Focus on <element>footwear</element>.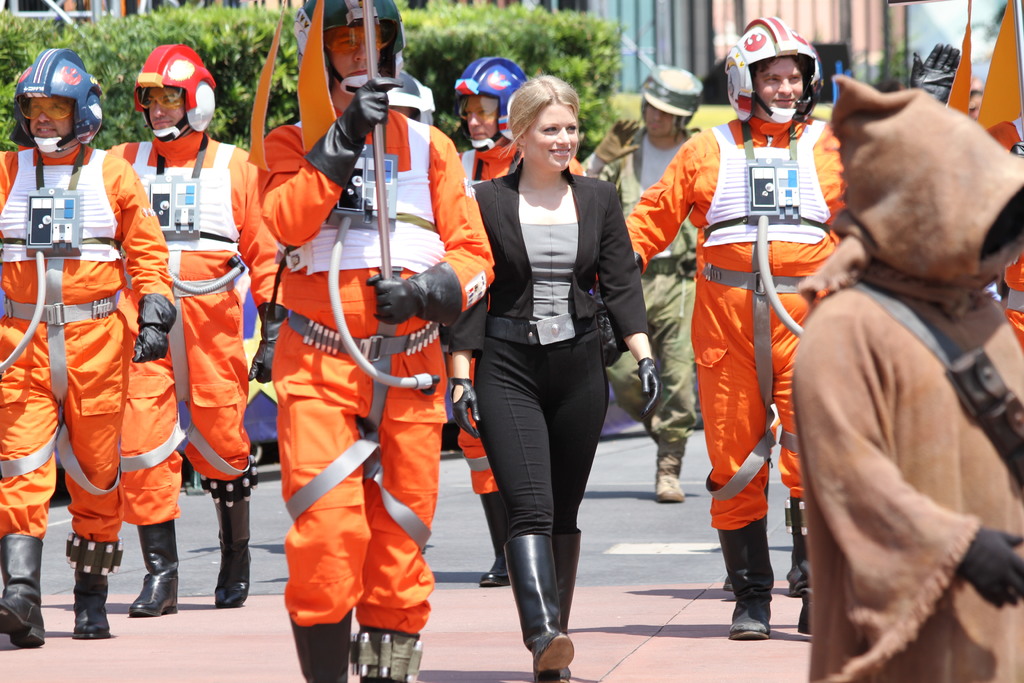
Focused at x1=482, y1=492, x2=508, y2=584.
